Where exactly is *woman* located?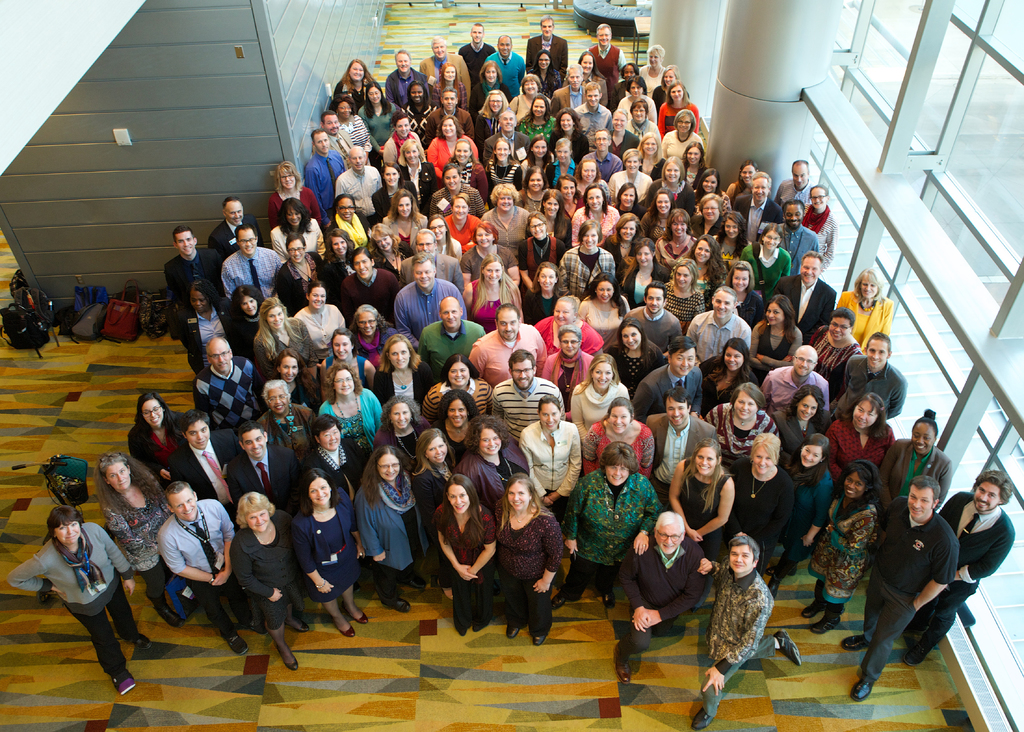
Its bounding box is Rect(588, 396, 655, 482).
